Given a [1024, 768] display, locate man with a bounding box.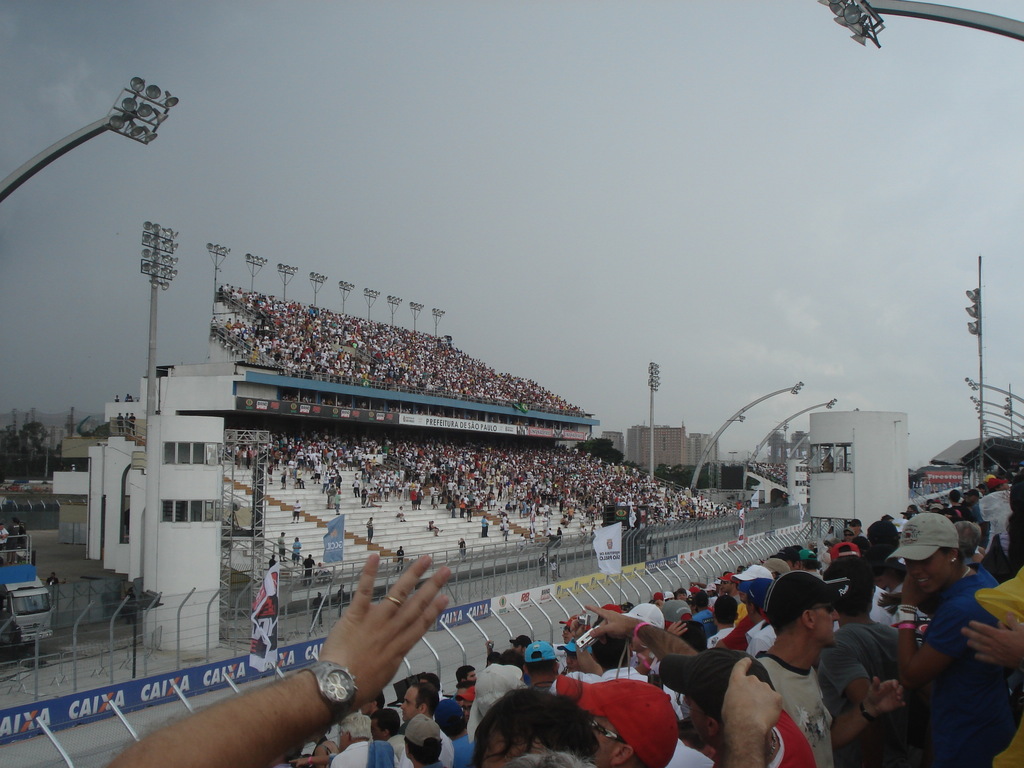
Located: <bbox>290, 499, 301, 522</bbox>.
